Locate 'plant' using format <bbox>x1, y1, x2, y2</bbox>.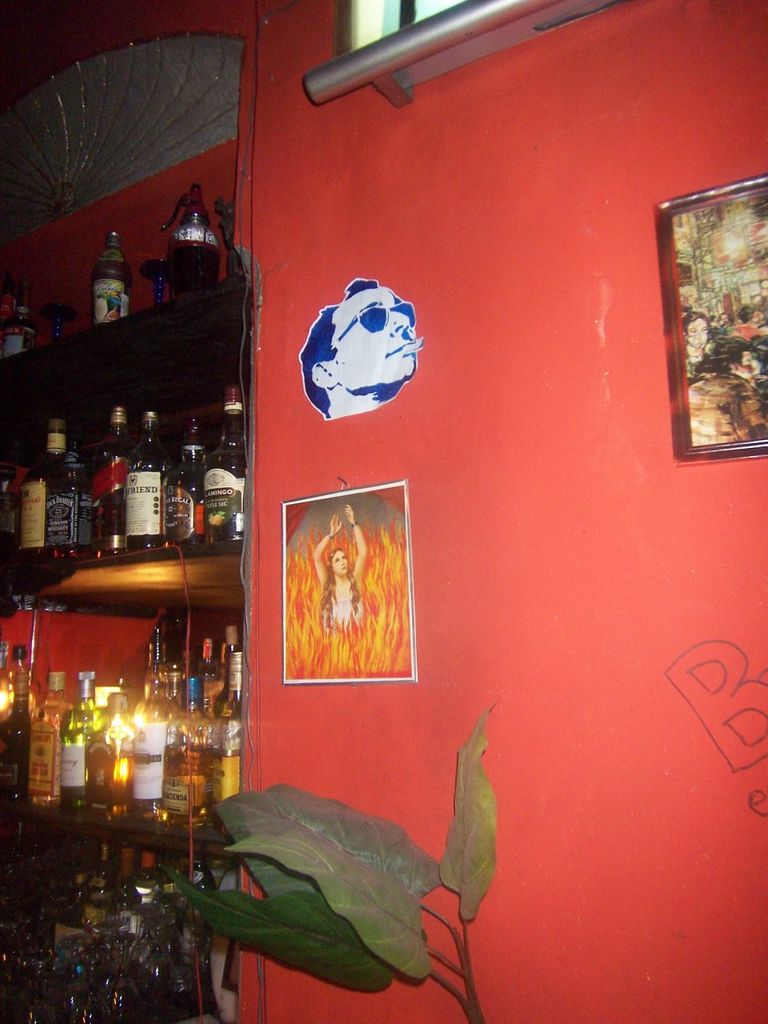
<bbox>164, 700, 498, 1023</bbox>.
